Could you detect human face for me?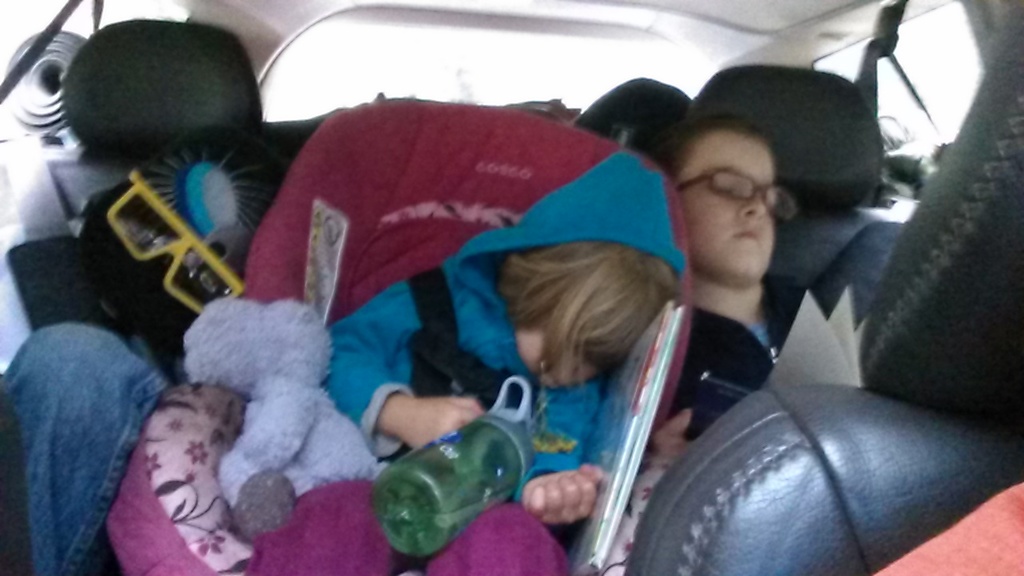
Detection result: (x1=514, y1=331, x2=598, y2=386).
